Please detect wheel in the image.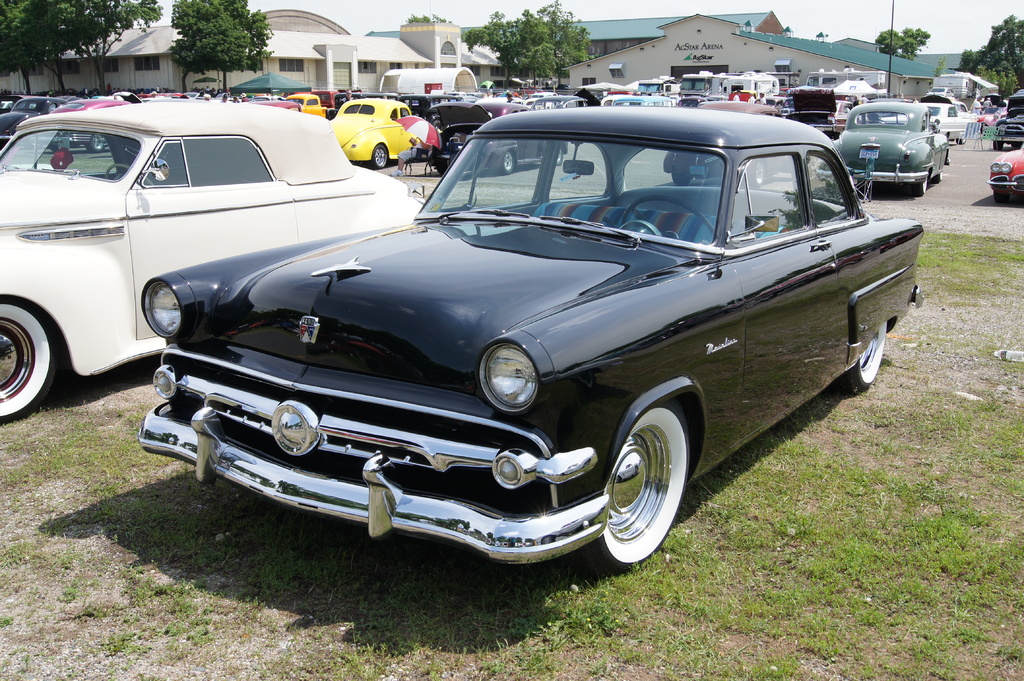
<region>374, 146, 387, 168</region>.
